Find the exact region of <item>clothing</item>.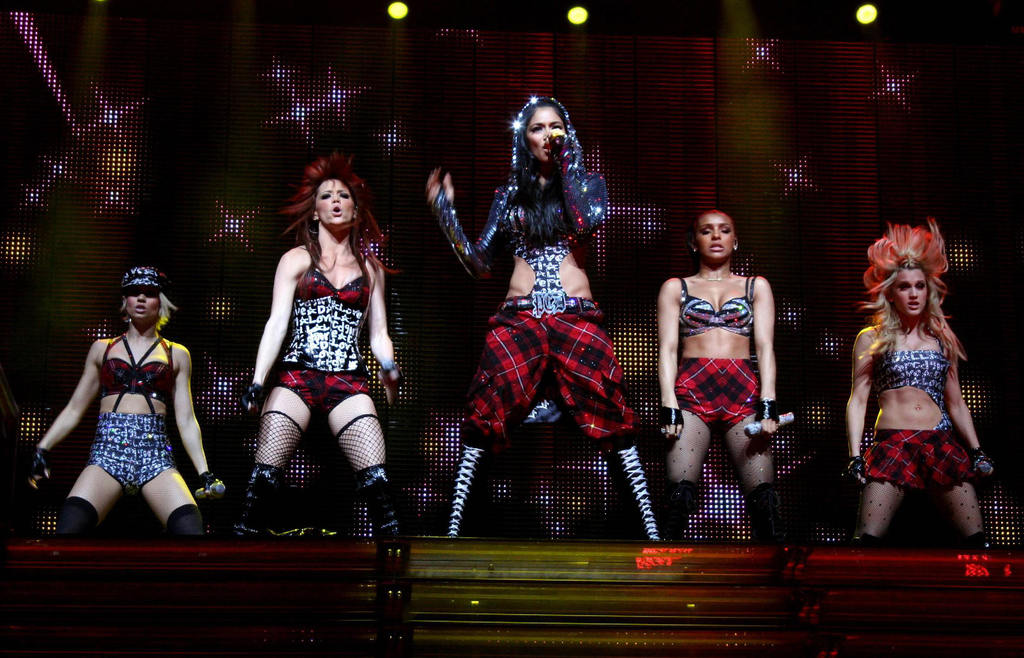
Exact region: [left=848, top=325, right=992, bottom=559].
